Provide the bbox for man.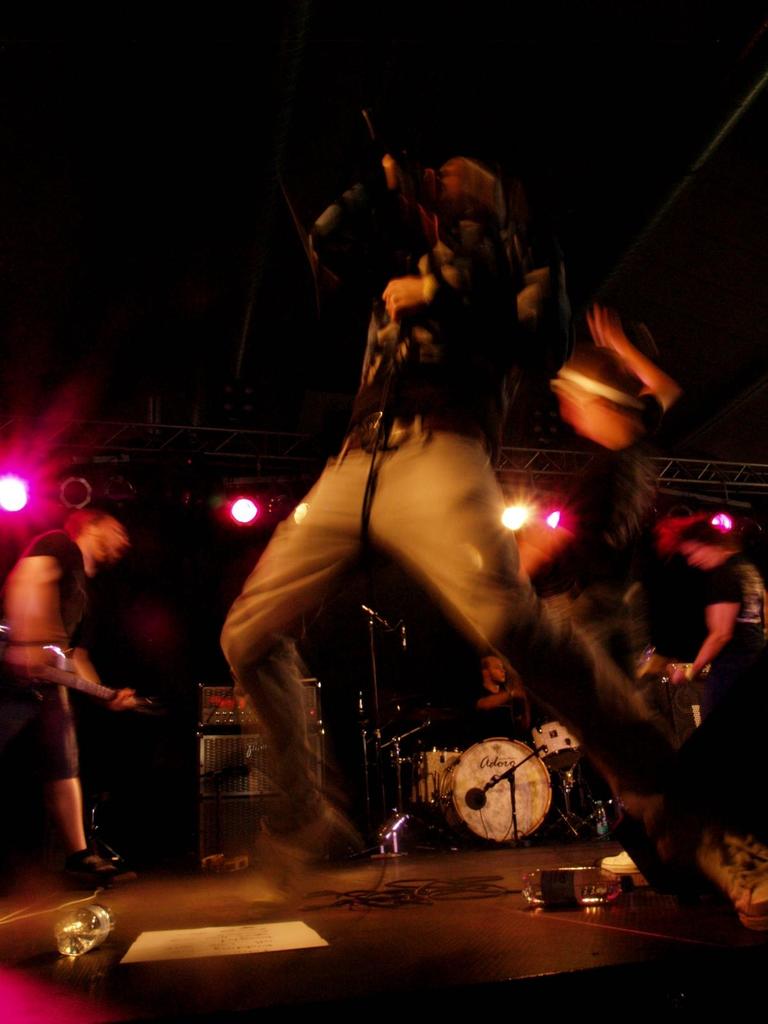
(x1=205, y1=105, x2=643, y2=888).
